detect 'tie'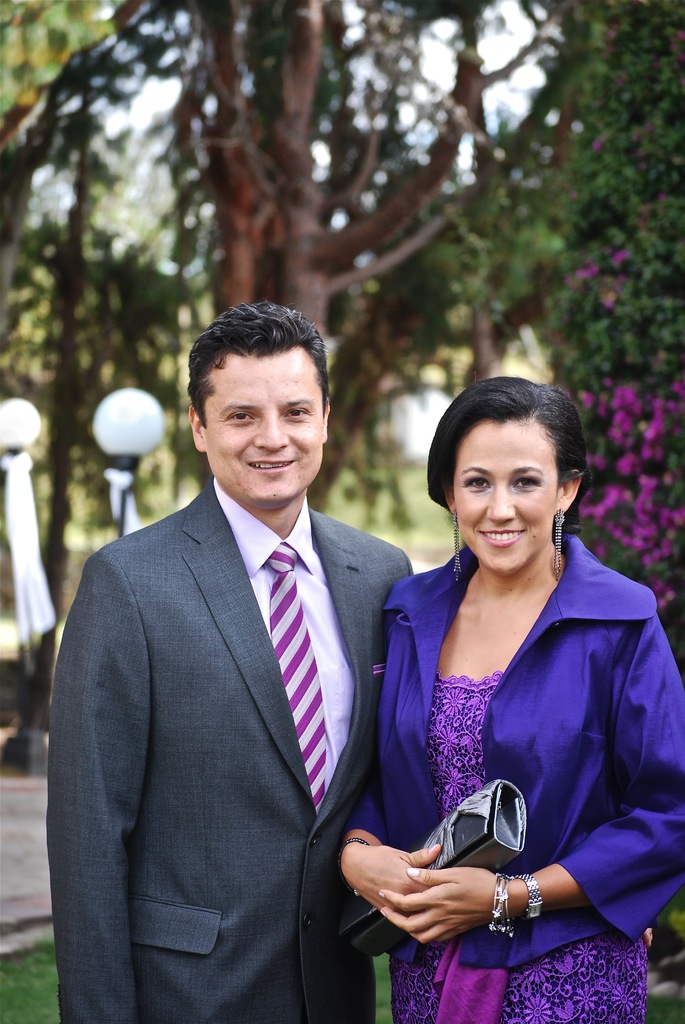
261, 543, 330, 814
